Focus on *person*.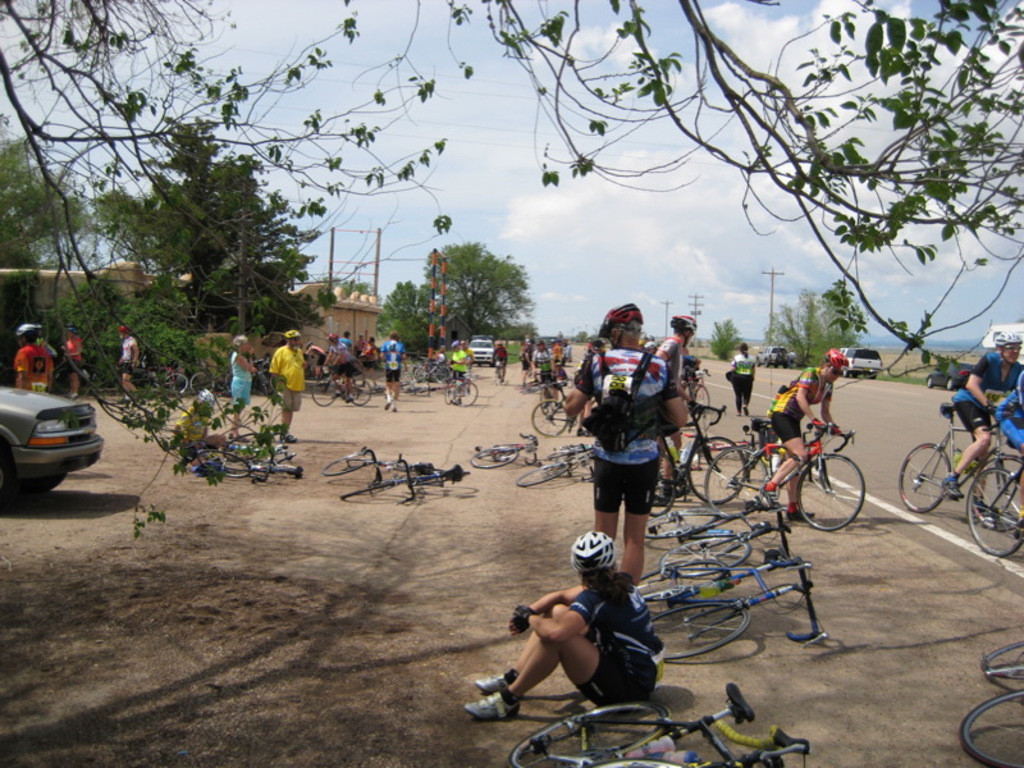
Focused at {"x1": 230, "y1": 326, "x2": 273, "y2": 430}.
